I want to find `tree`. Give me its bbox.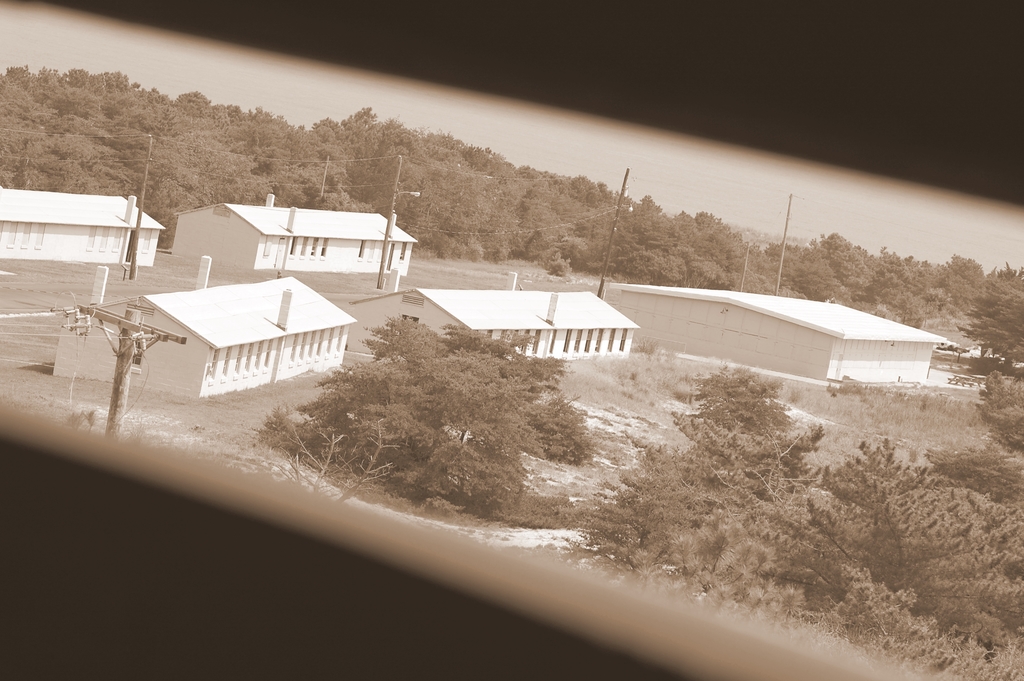
crop(246, 303, 594, 539).
